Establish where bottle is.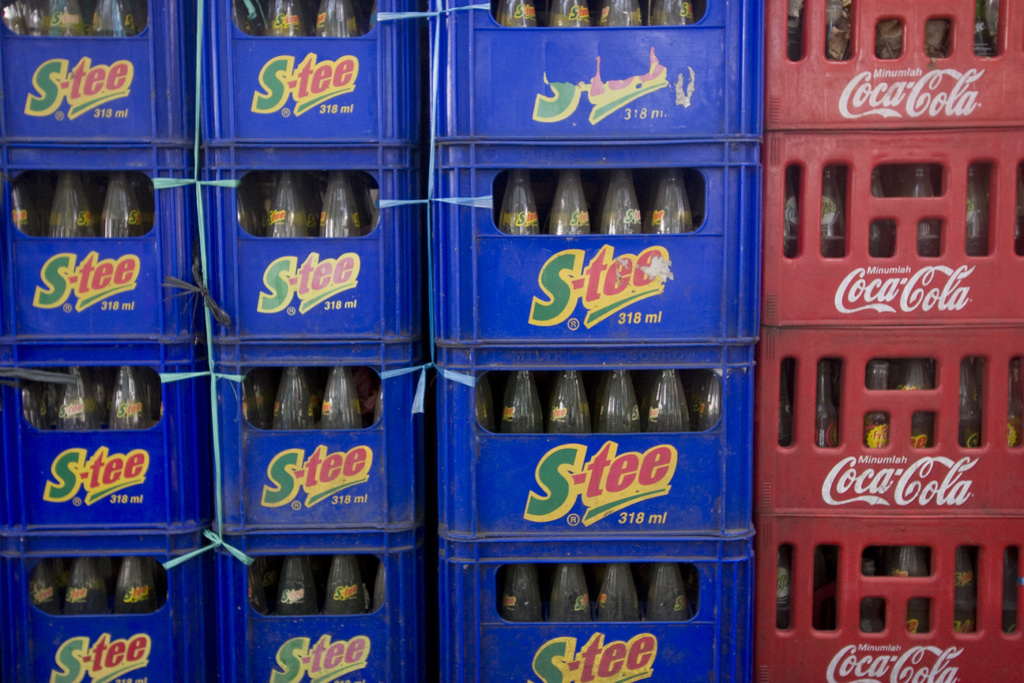
Established at left=26, top=0, right=47, bottom=41.
